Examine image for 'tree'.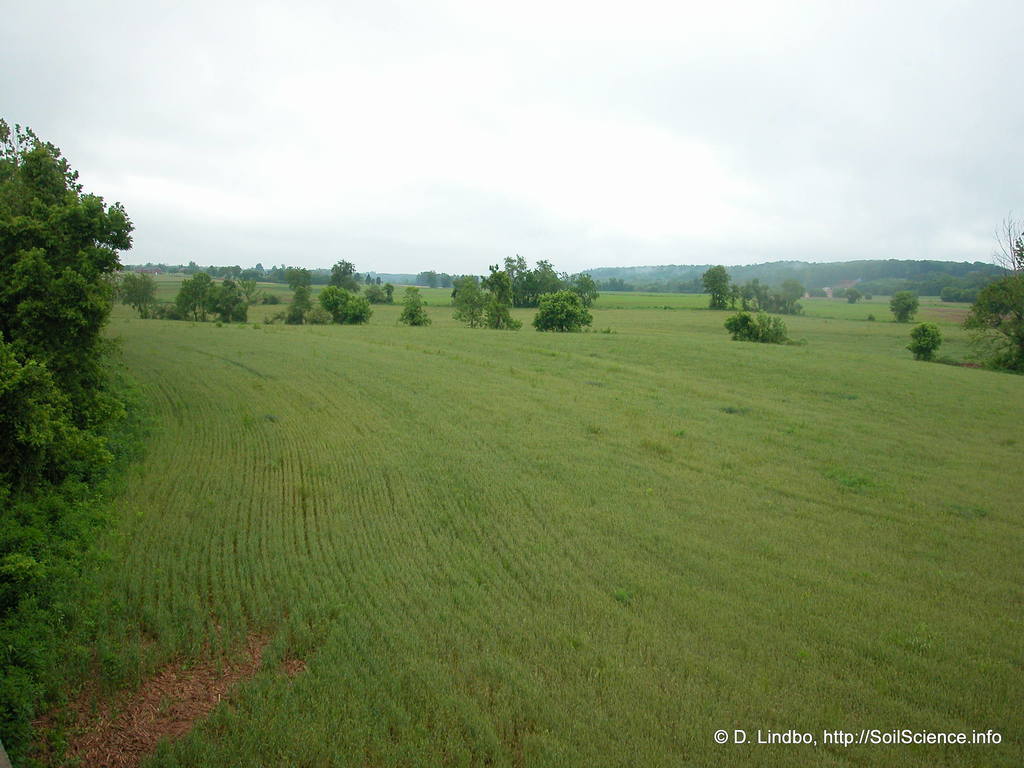
Examination result: left=394, top=289, right=430, bottom=330.
